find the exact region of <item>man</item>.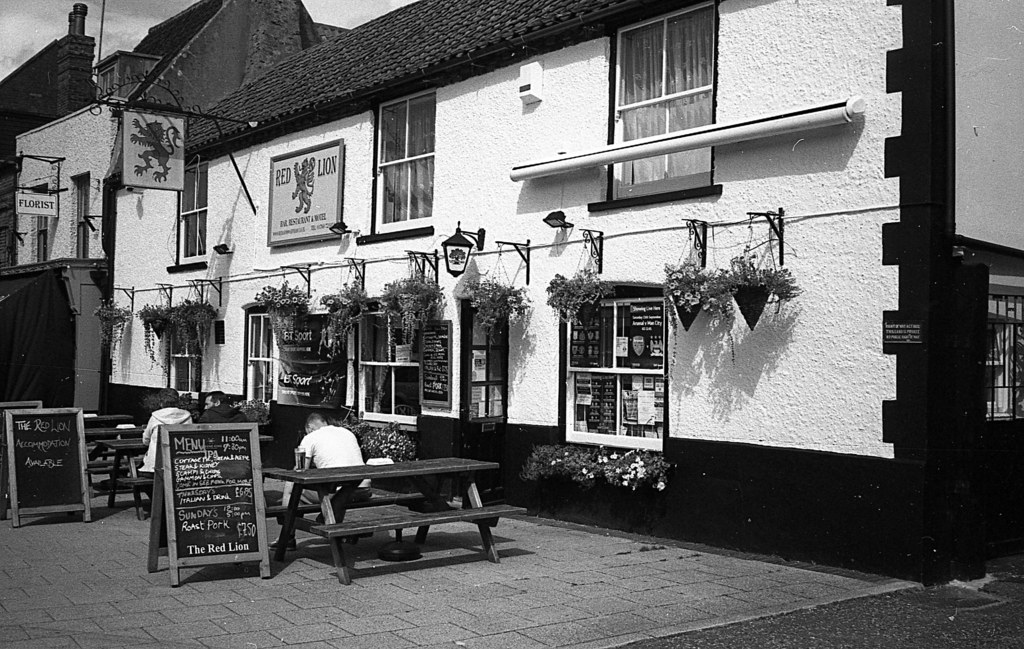
Exact region: pyautogui.locateOnScreen(267, 409, 373, 558).
